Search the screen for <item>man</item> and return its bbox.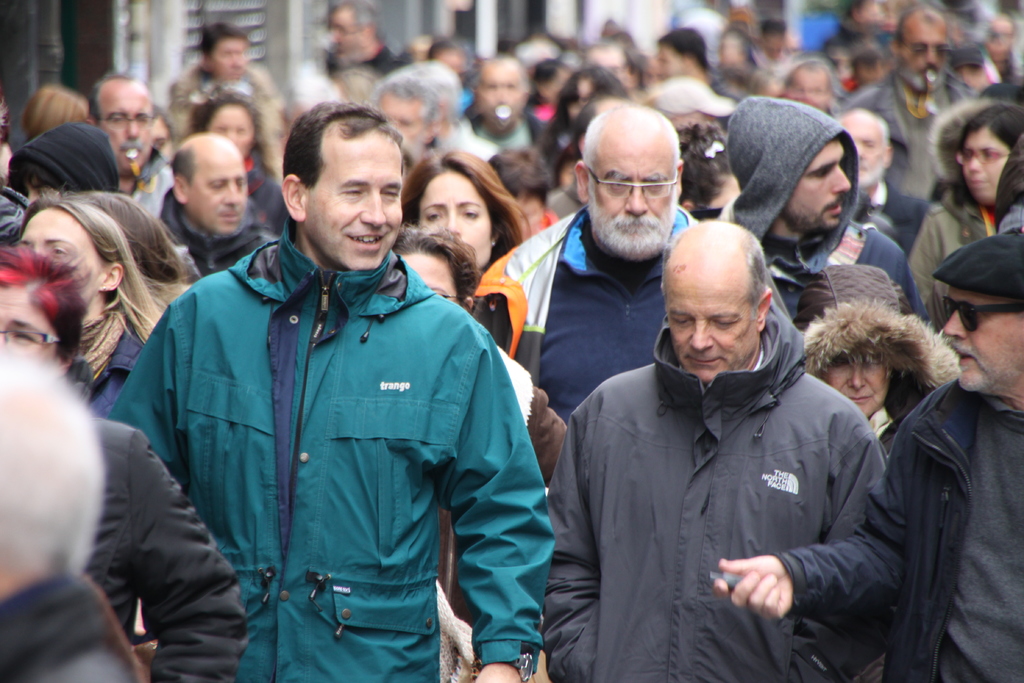
Found: x1=546 y1=195 x2=920 y2=675.
